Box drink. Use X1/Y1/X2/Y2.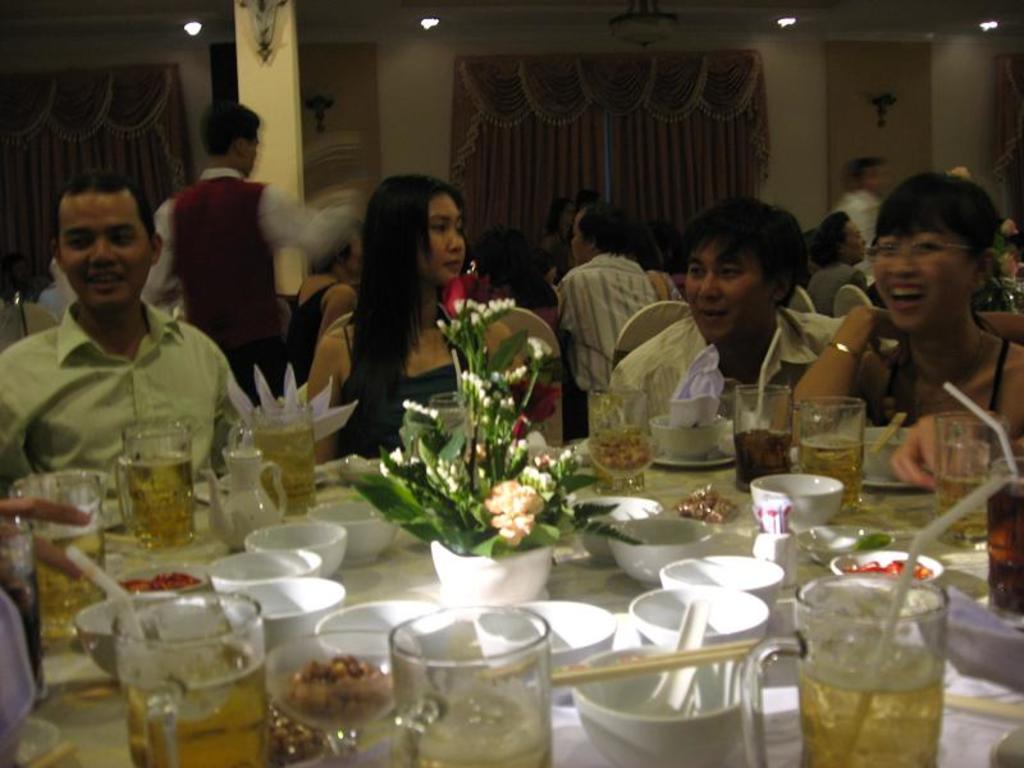
791/630/946/767.
